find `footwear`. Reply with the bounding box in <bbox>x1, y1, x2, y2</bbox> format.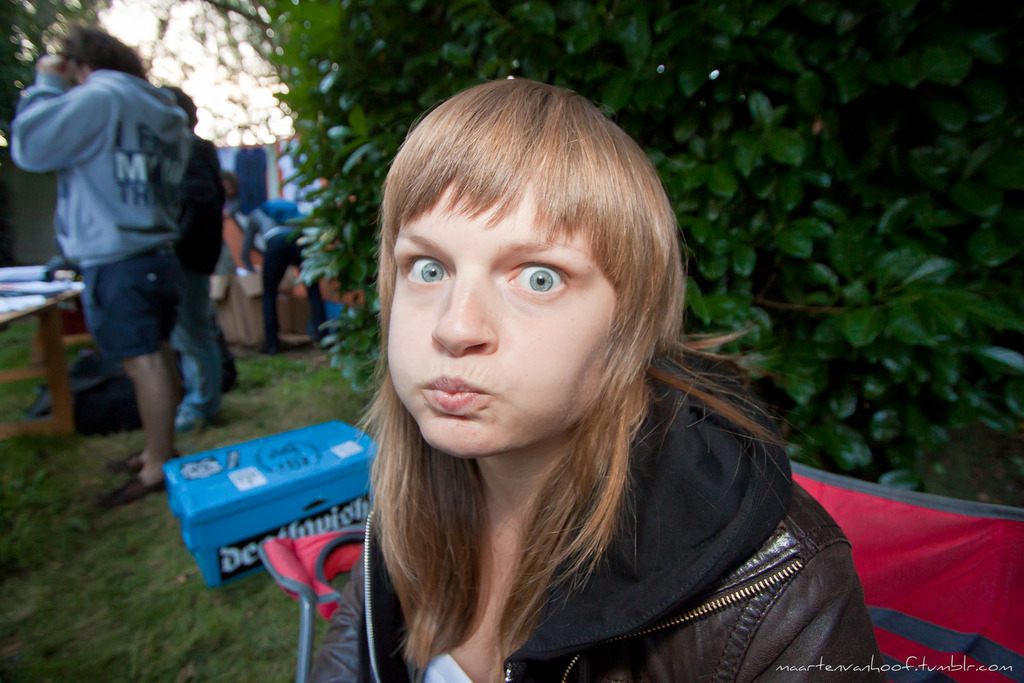
<bbox>106, 471, 169, 507</bbox>.
